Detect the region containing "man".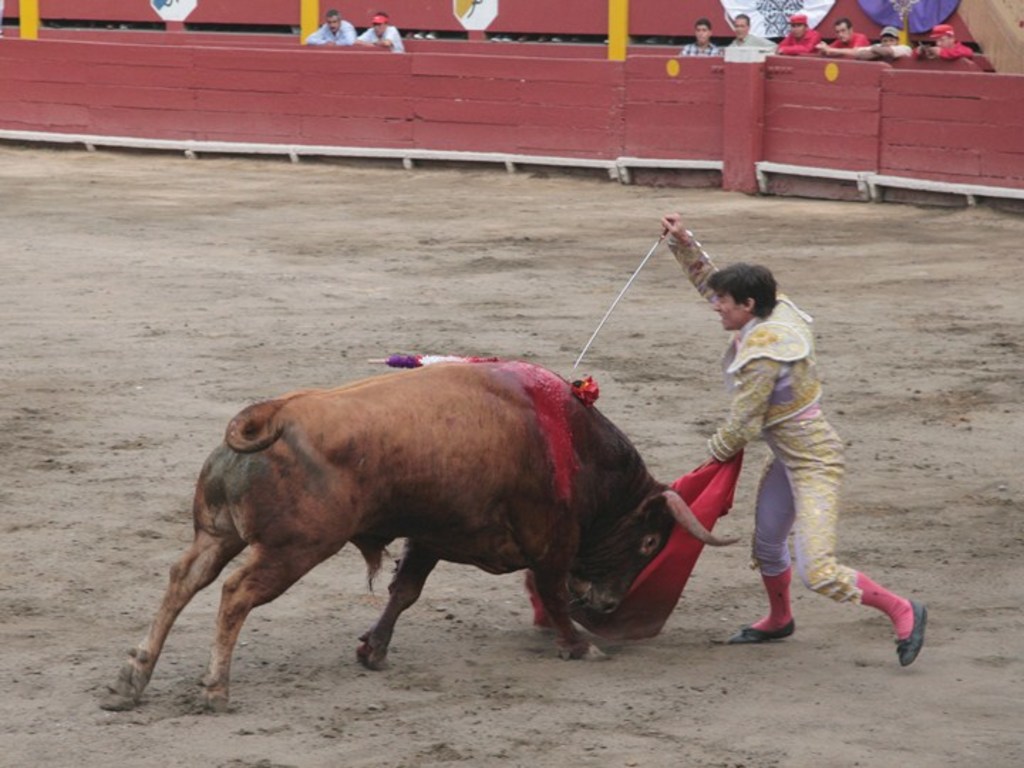
Rect(657, 209, 936, 668).
